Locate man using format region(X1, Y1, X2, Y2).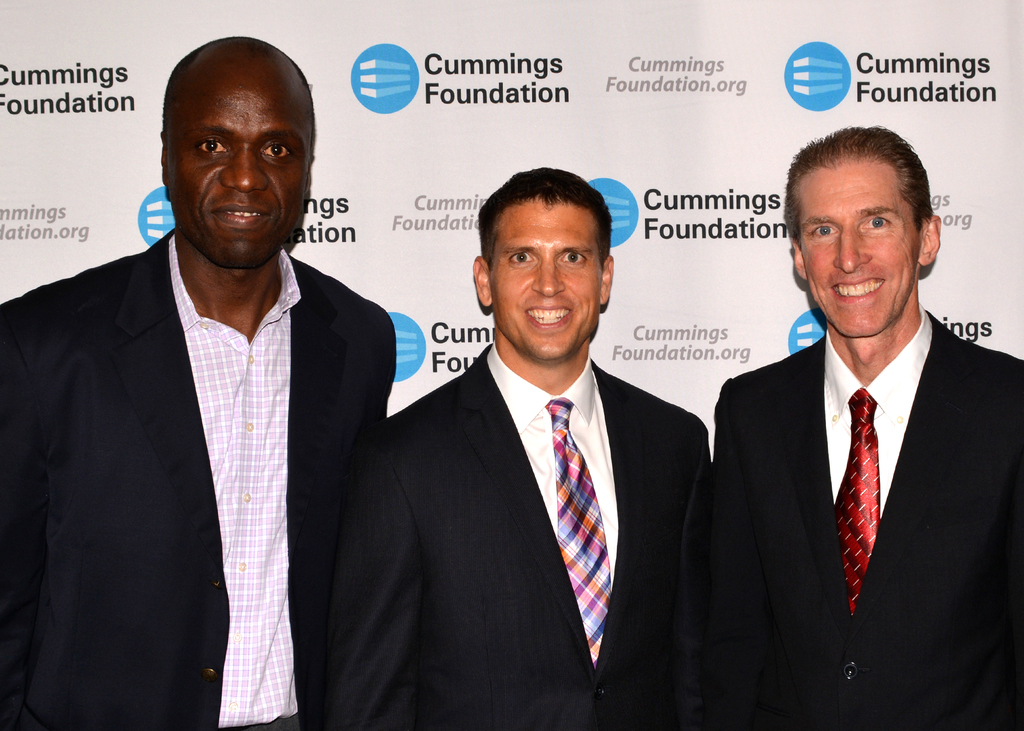
region(0, 34, 395, 730).
